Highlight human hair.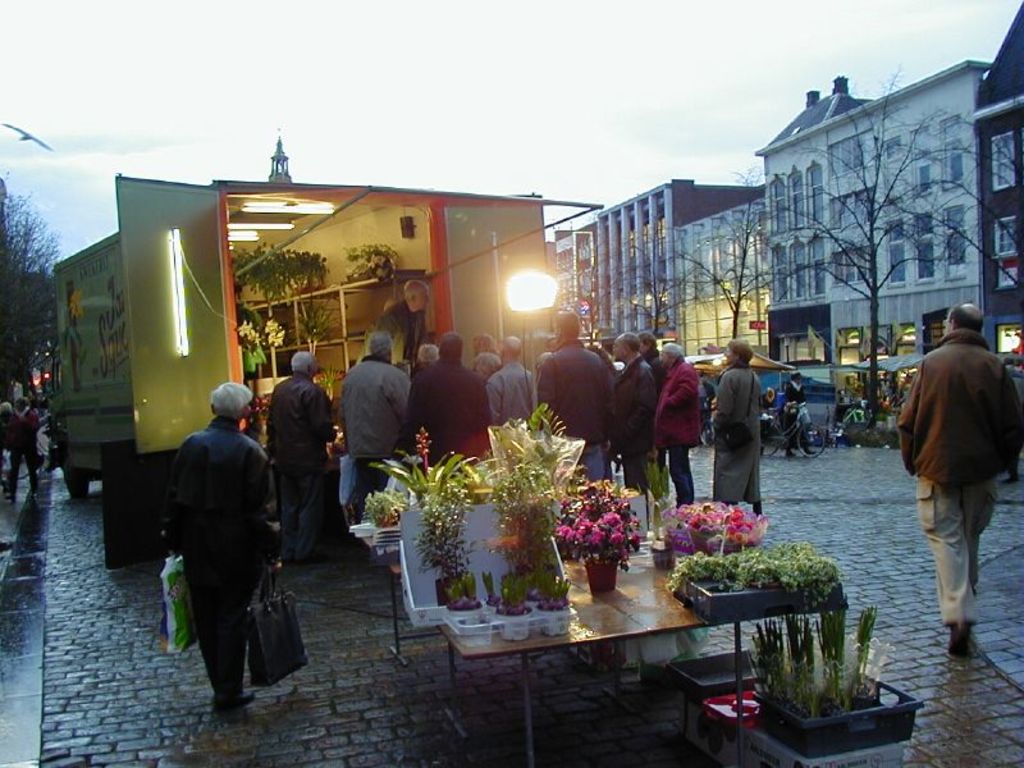
Highlighted region: 726, 335, 755, 360.
